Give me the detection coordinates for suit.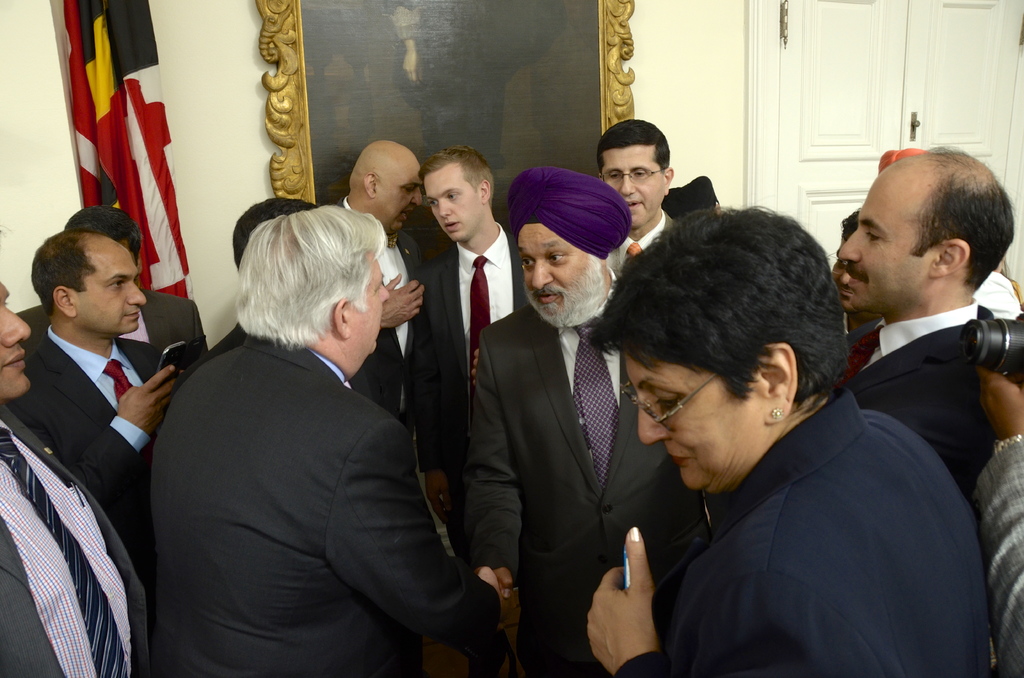
0/402/148/677.
